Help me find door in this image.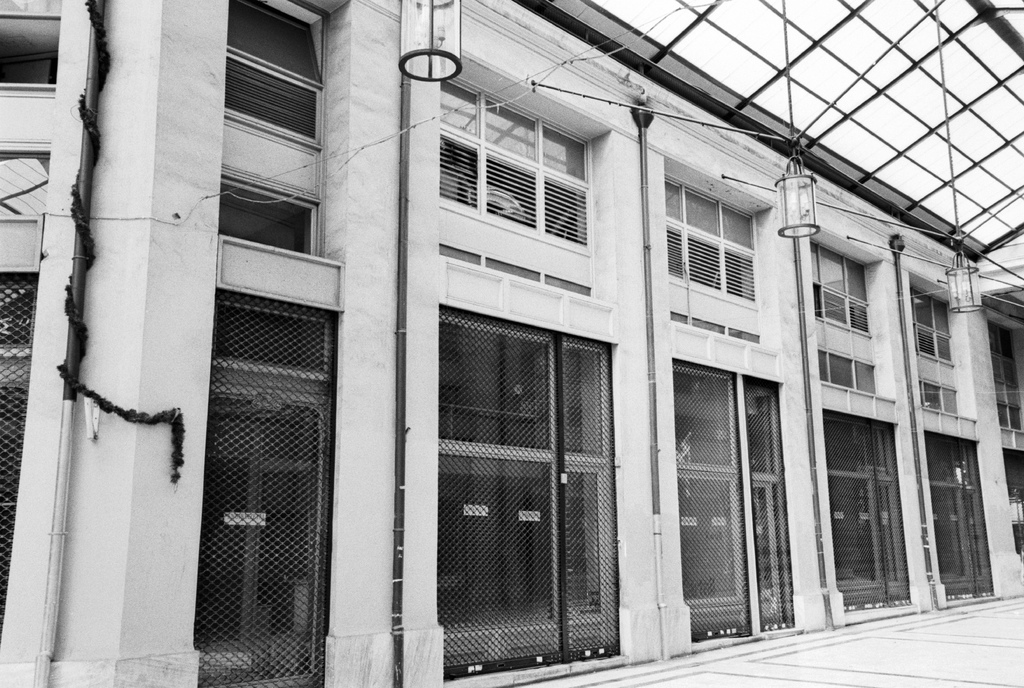
Found it: {"left": 961, "top": 493, "right": 984, "bottom": 583}.
